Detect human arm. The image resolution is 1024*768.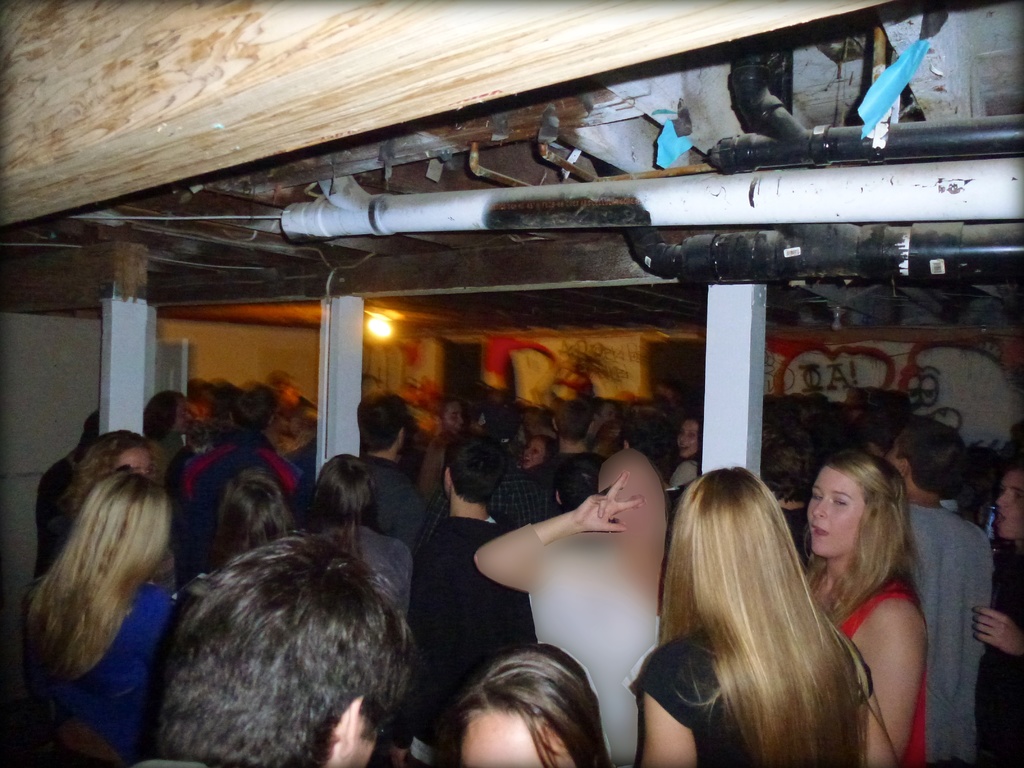
866, 594, 928, 767.
